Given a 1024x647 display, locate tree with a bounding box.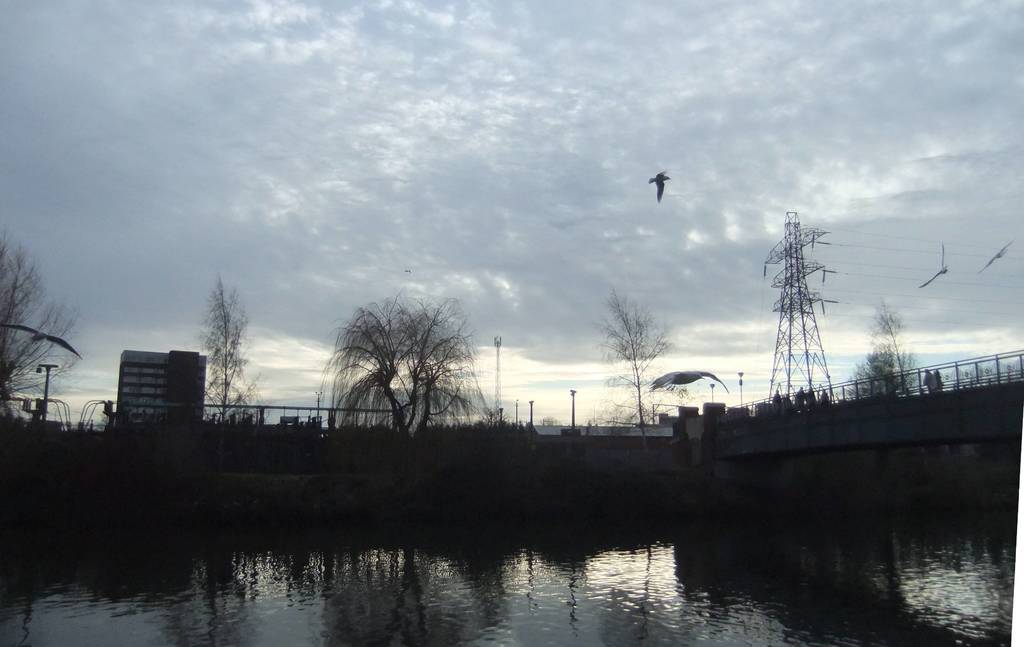
Located: <bbox>846, 342, 910, 396</bbox>.
